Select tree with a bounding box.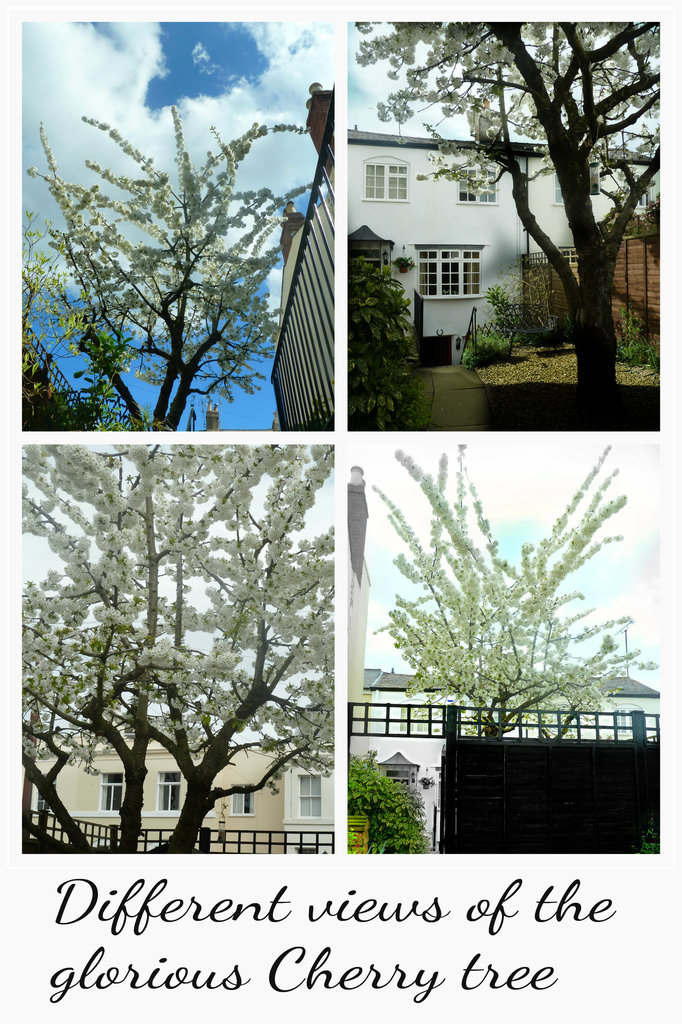
x1=348, y1=15, x2=663, y2=433.
